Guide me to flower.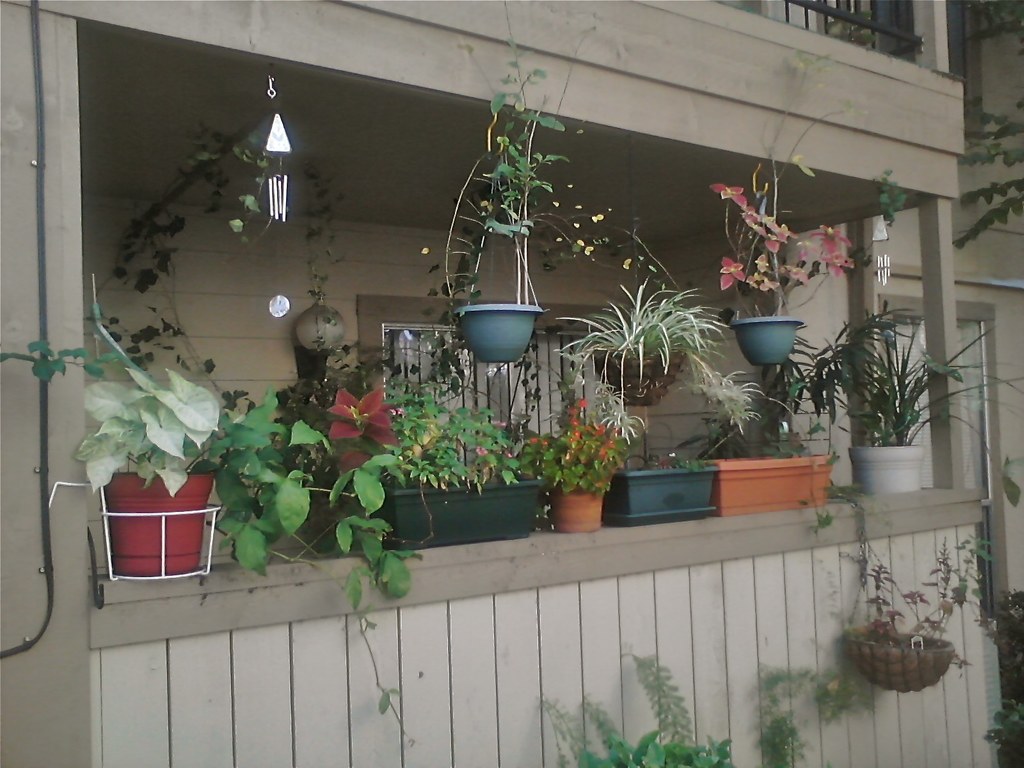
Guidance: locate(566, 406, 580, 414).
